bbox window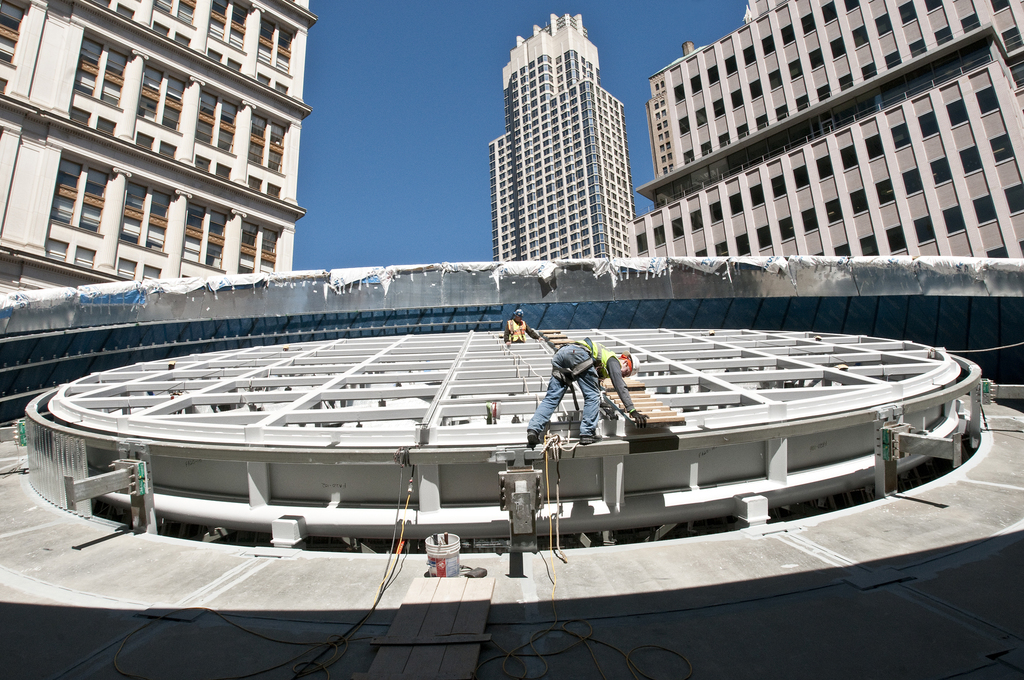
766, 68, 780, 86
